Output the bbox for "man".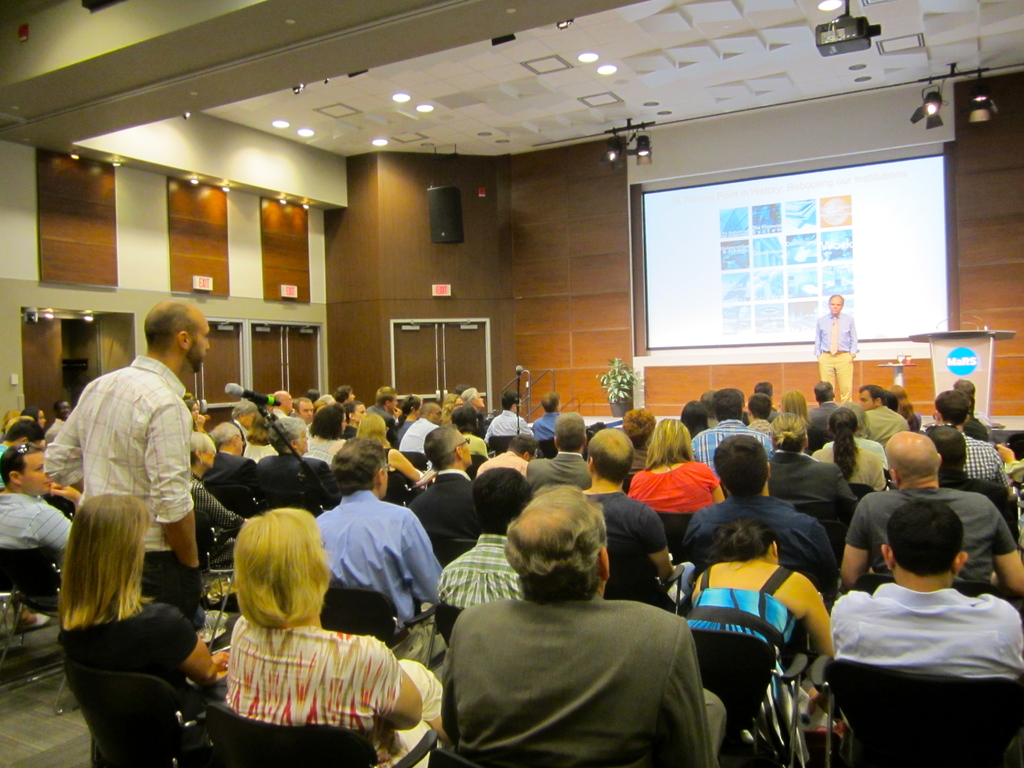
<bbox>806, 380, 838, 421</bbox>.
